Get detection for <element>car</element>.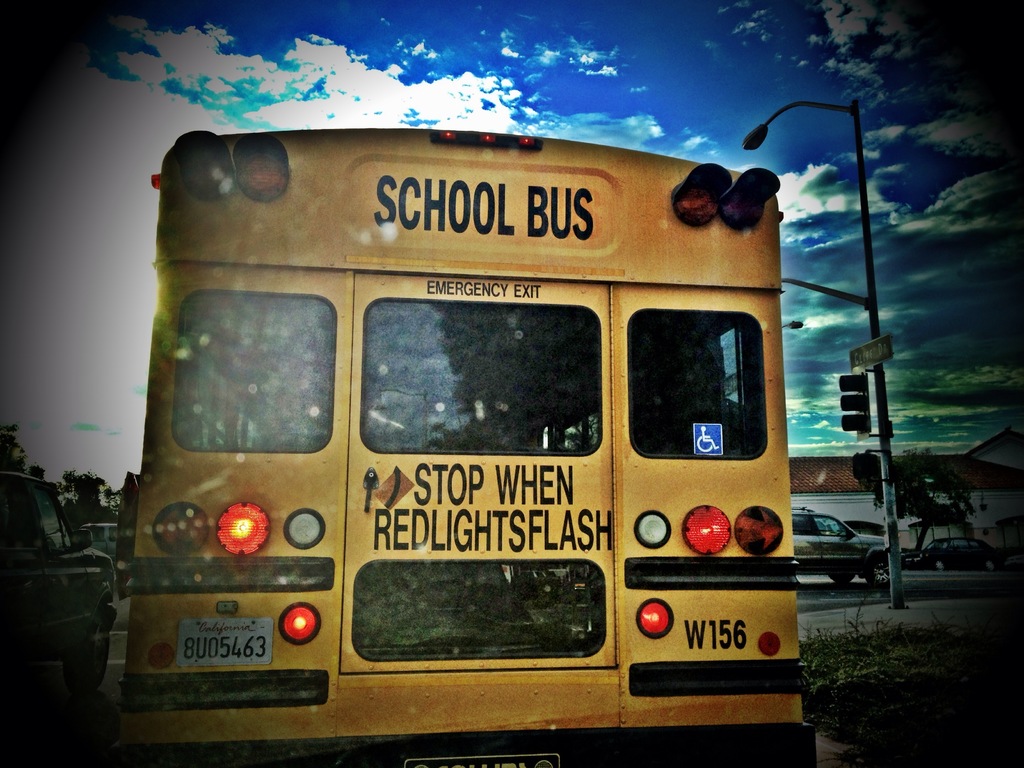
Detection: 2/487/116/723.
